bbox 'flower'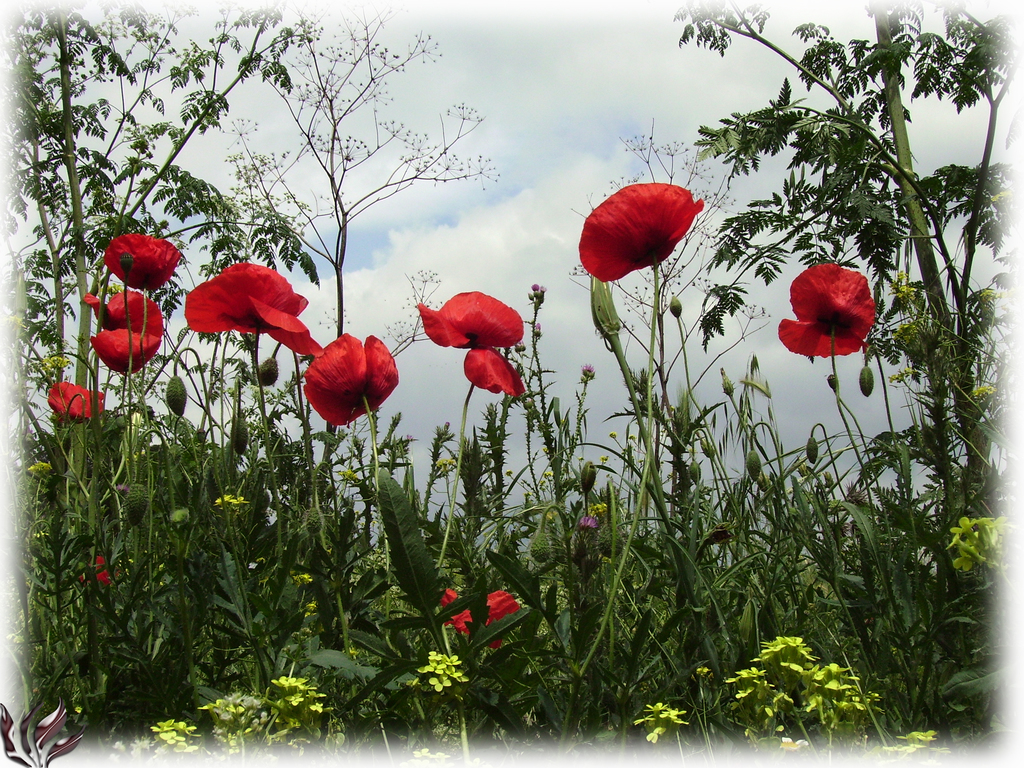
box=[86, 287, 160, 336]
